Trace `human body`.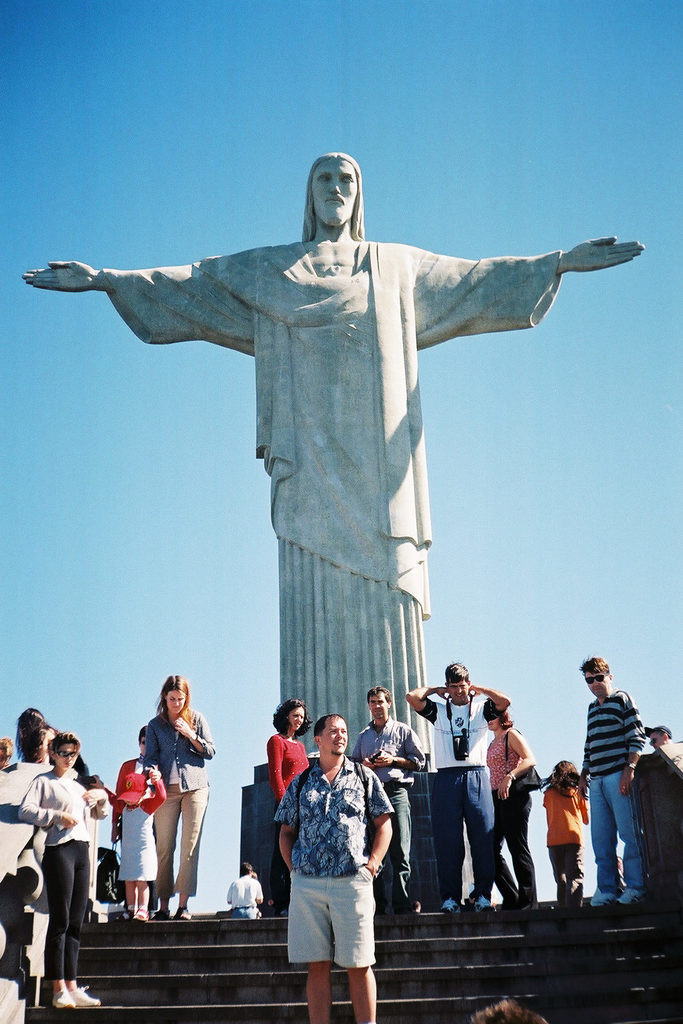
Traced to 274,722,397,1023.
